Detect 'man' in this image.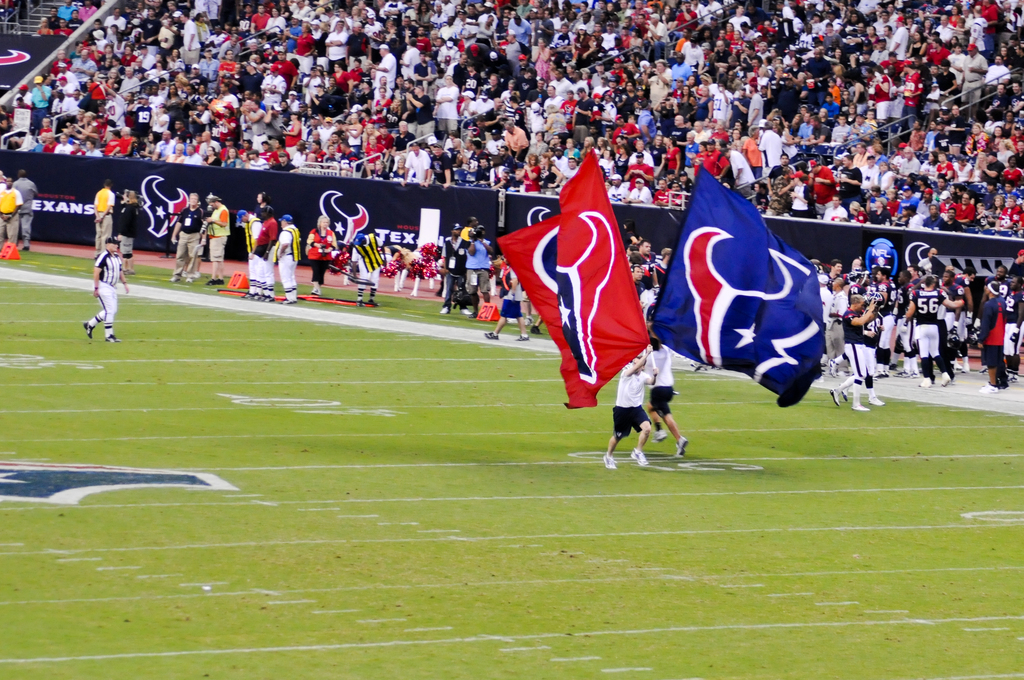
Detection: l=234, t=209, r=255, b=302.
